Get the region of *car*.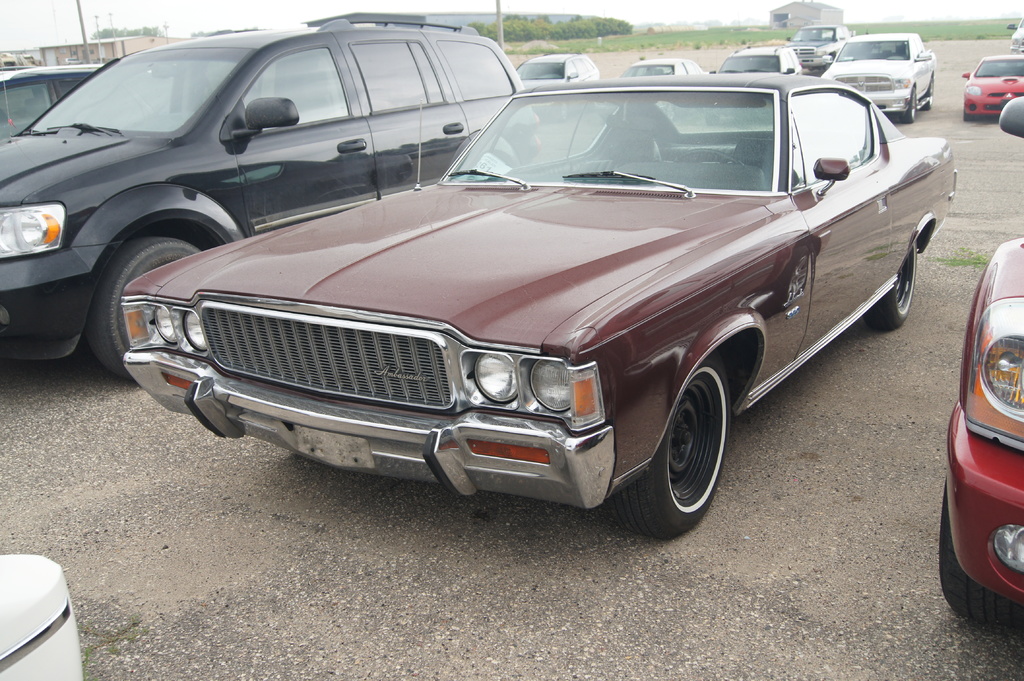
[left=823, top=27, right=942, bottom=123].
